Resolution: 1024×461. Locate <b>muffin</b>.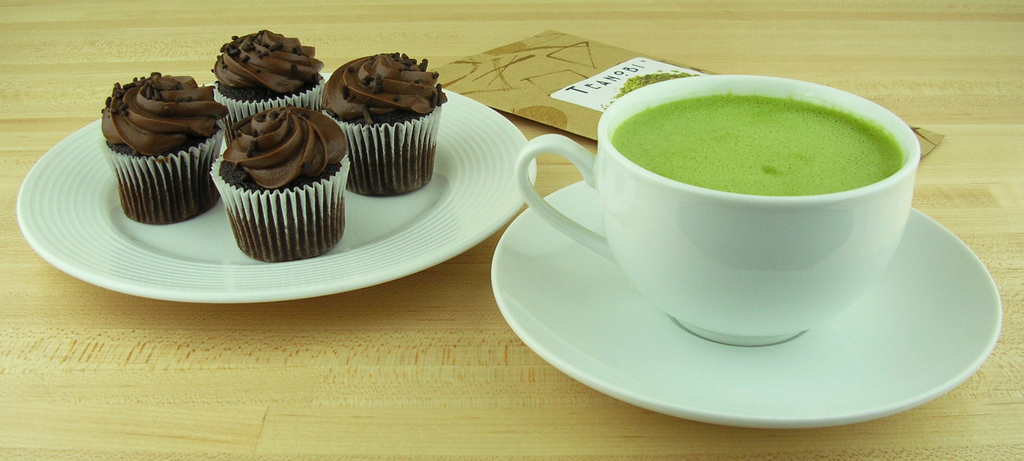
<box>99,69,230,225</box>.
